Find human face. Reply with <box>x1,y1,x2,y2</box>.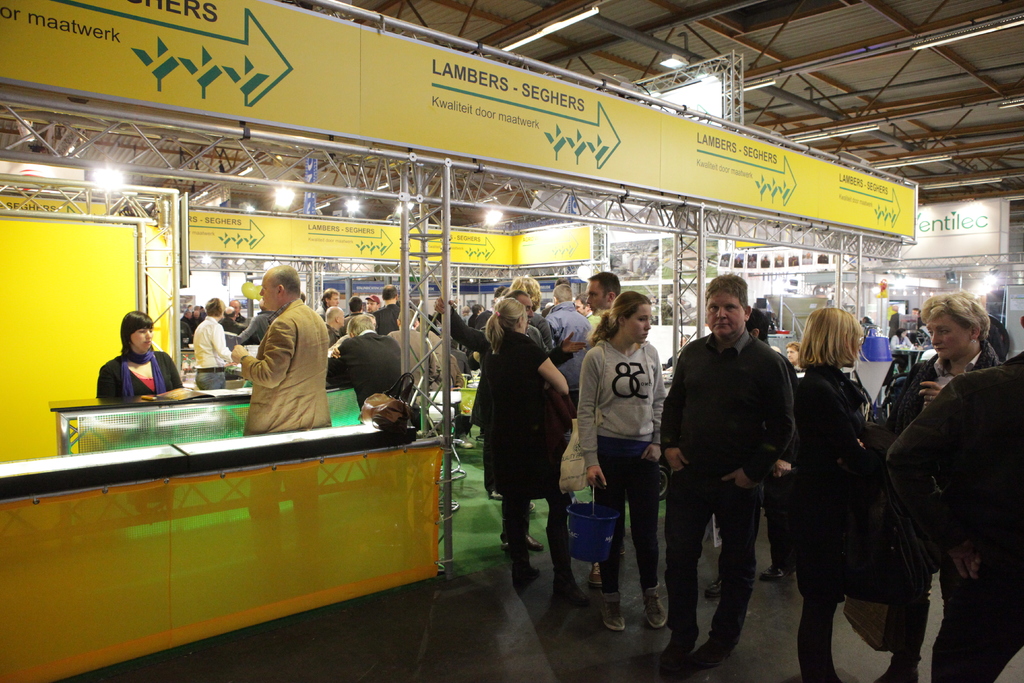
<box>365,296,376,313</box>.
